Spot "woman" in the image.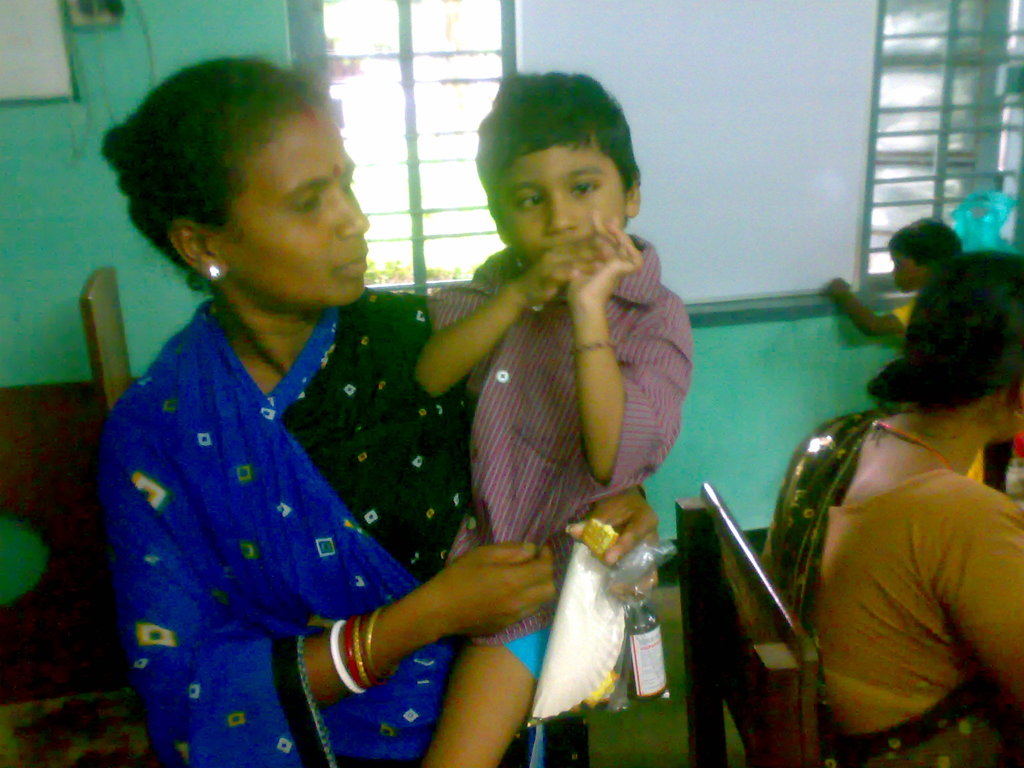
"woman" found at Rect(758, 247, 1023, 767).
